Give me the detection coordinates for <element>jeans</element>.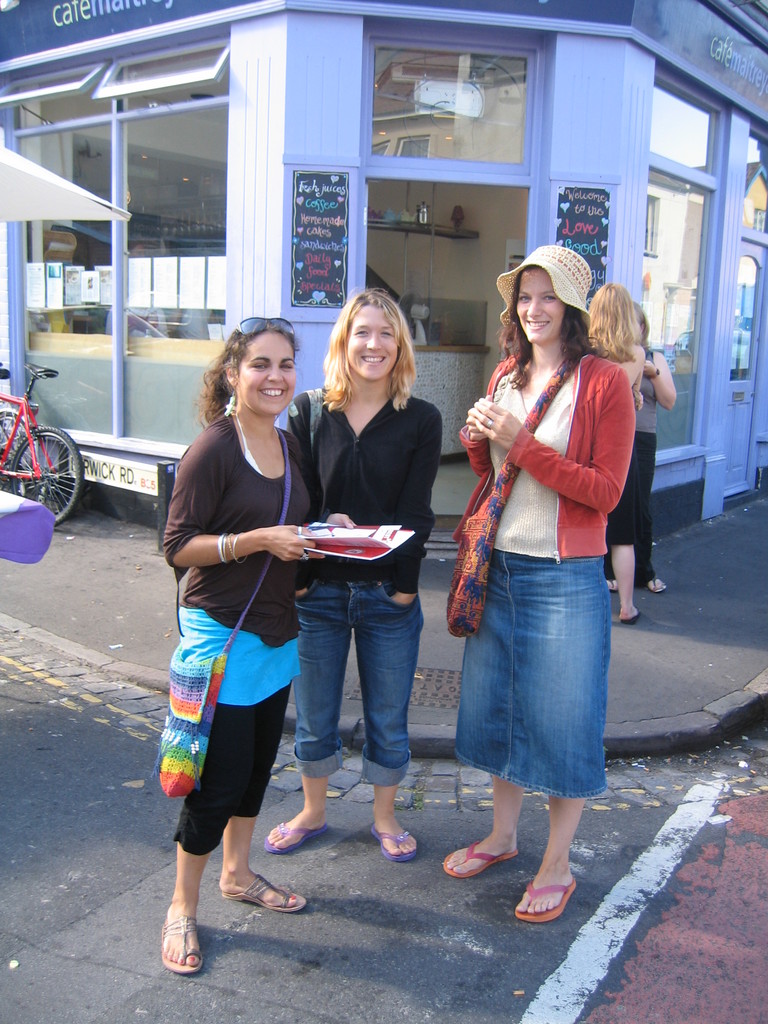
278 582 429 824.
